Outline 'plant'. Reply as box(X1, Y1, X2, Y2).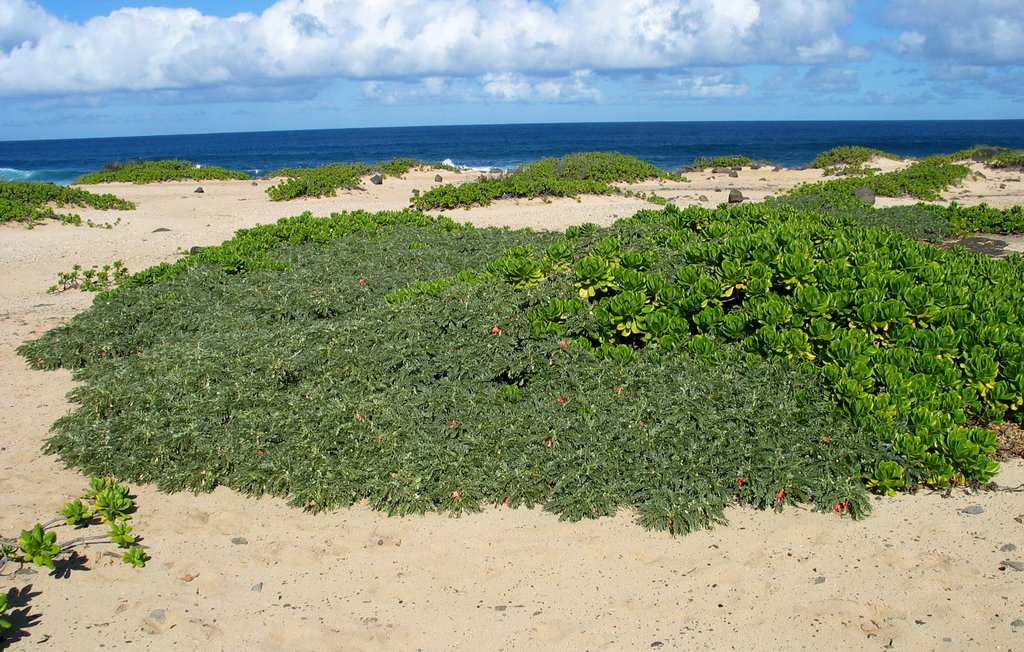
box(793, 137, 914, 175).
